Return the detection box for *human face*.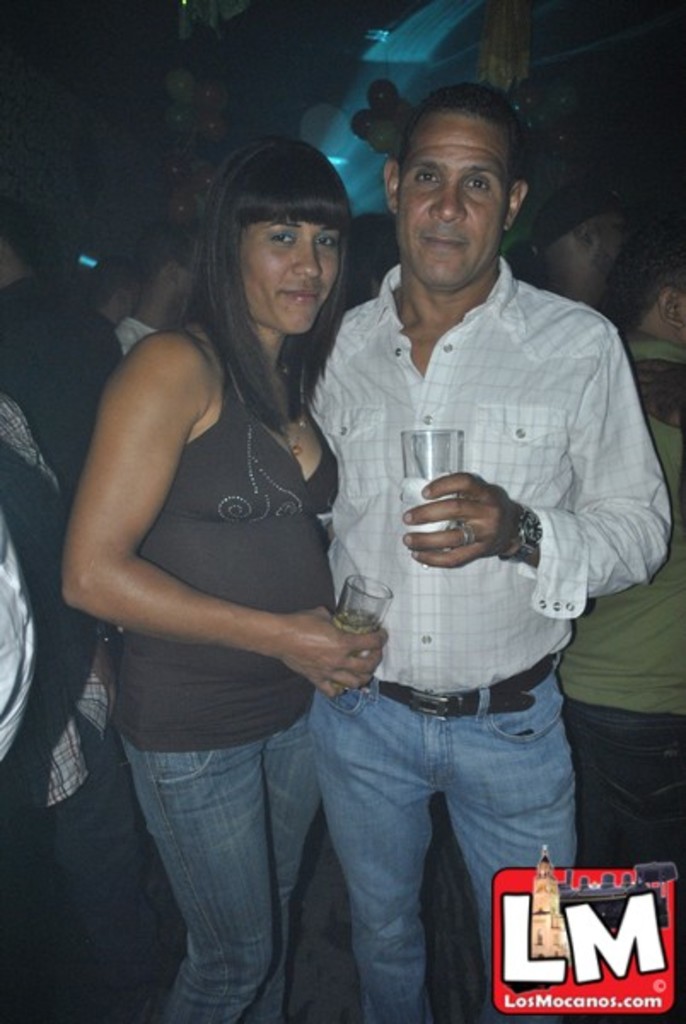
<bbox>394, 114, 515, 287</bbox>.
